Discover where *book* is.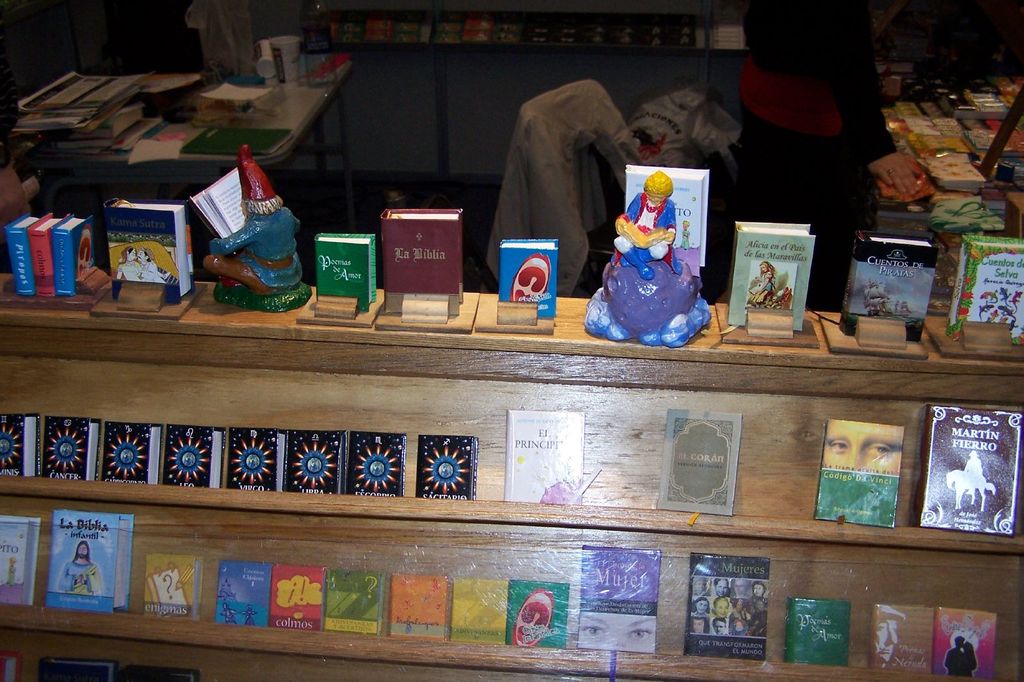
Discovered at (x1=868, y1=601, x2=932, y2=672).
